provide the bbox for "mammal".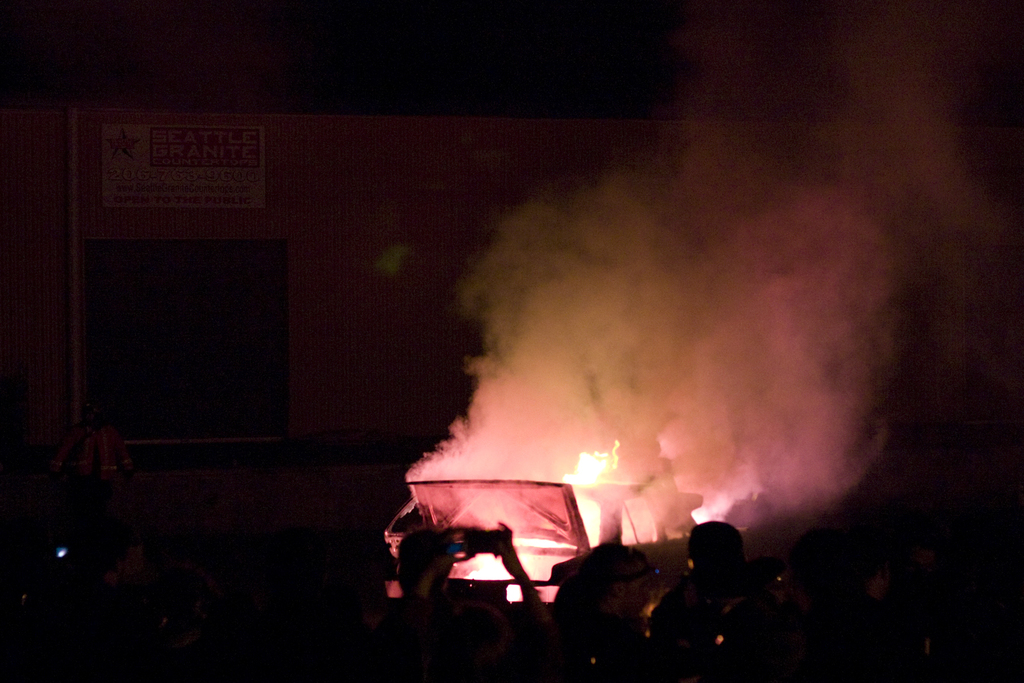
rect(646, 523, 753, 682).
